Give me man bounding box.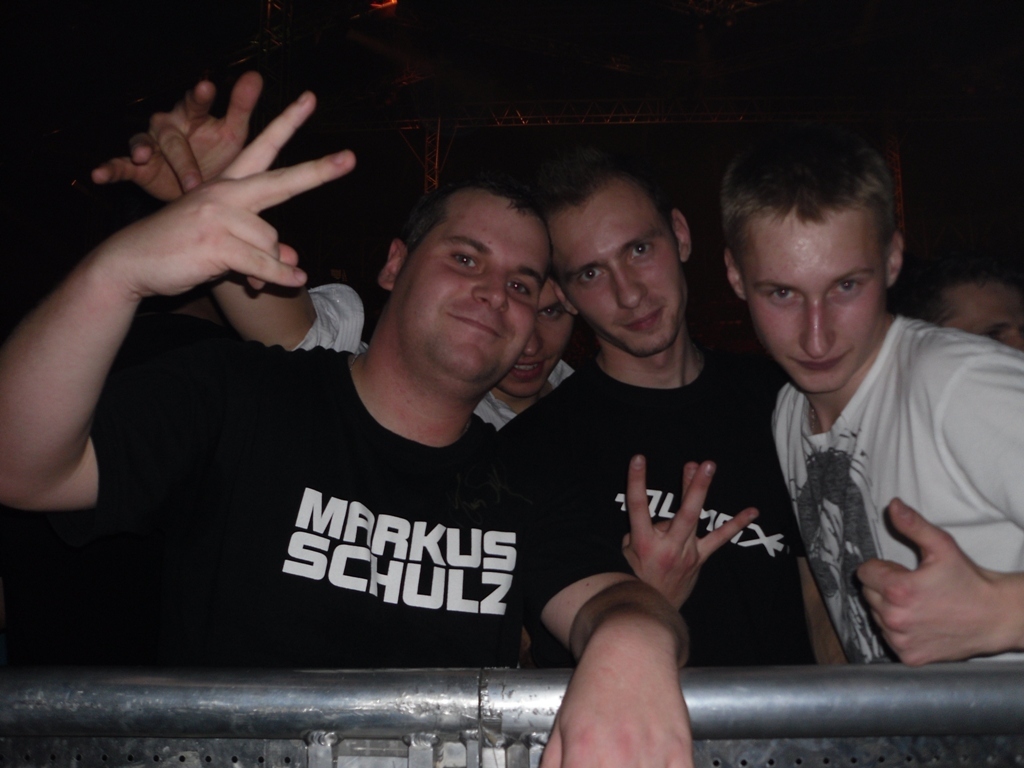
91/68/583/432.
